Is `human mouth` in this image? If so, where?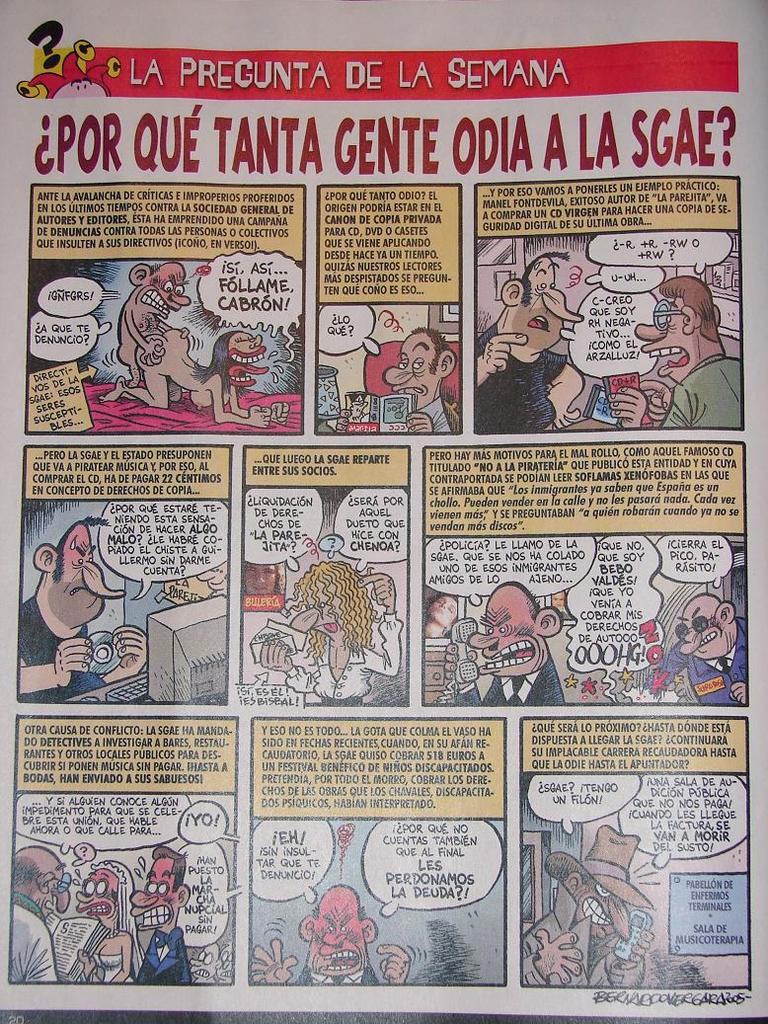
Yes, at [524, 311, 552, 333].
